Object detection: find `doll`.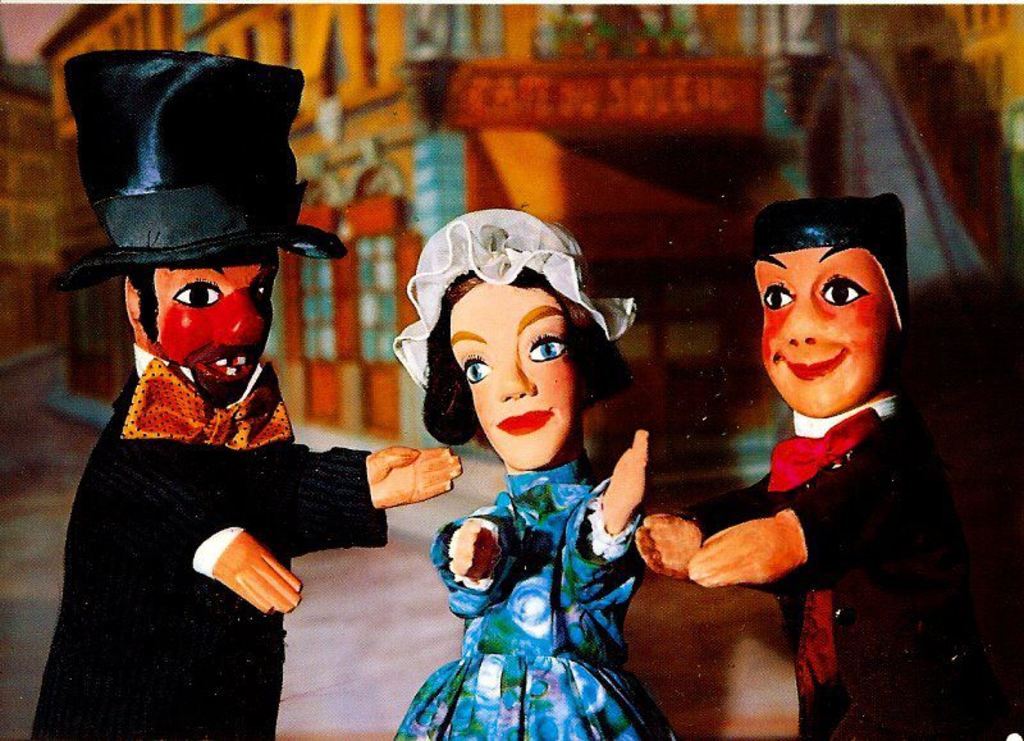
locate(32, 50, 457, 735).
